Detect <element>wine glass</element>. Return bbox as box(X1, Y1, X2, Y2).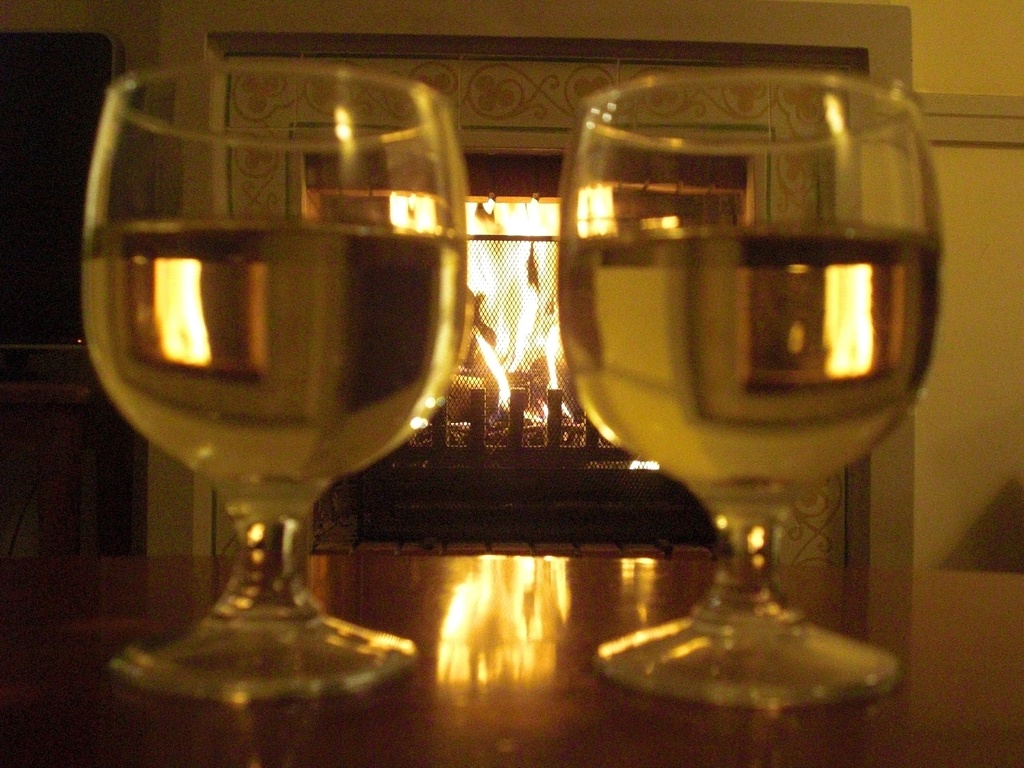
box(558, 73, 943, 707).
